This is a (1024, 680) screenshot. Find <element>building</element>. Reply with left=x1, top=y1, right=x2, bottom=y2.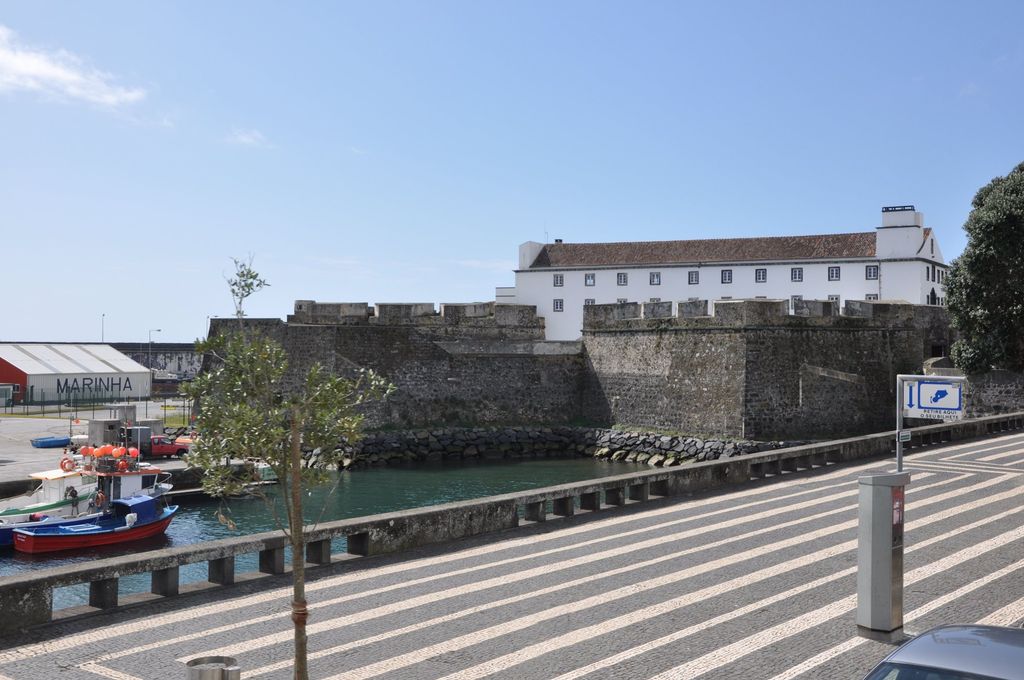
left=193, top=208, right=1023, bottom=455.
